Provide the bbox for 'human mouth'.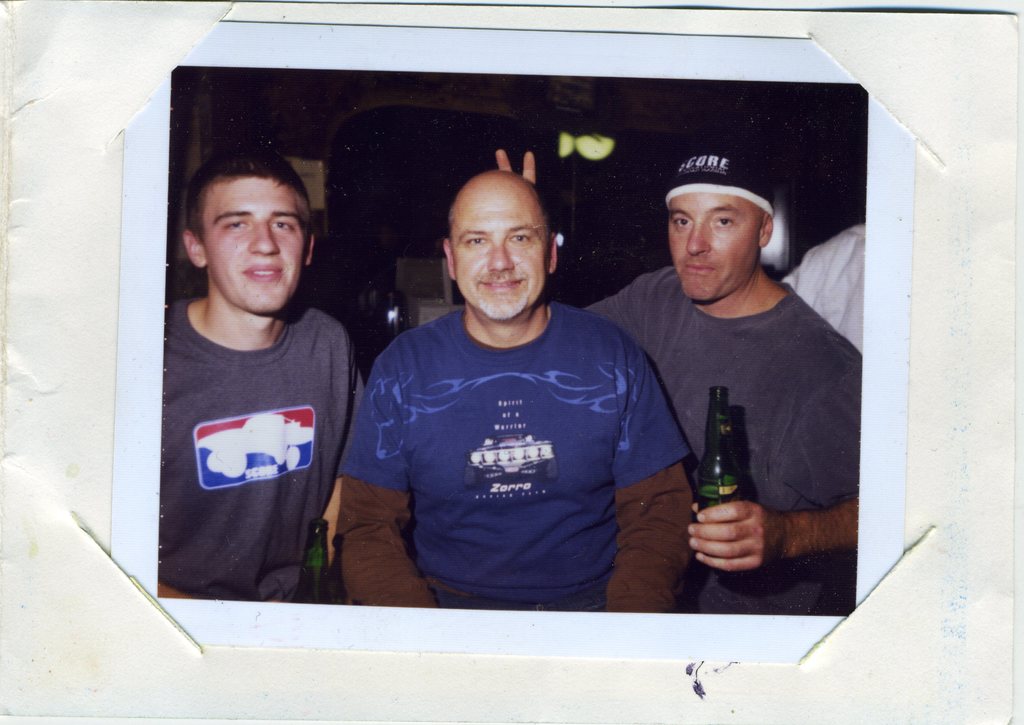
box=[477, 277, 525, 291].
